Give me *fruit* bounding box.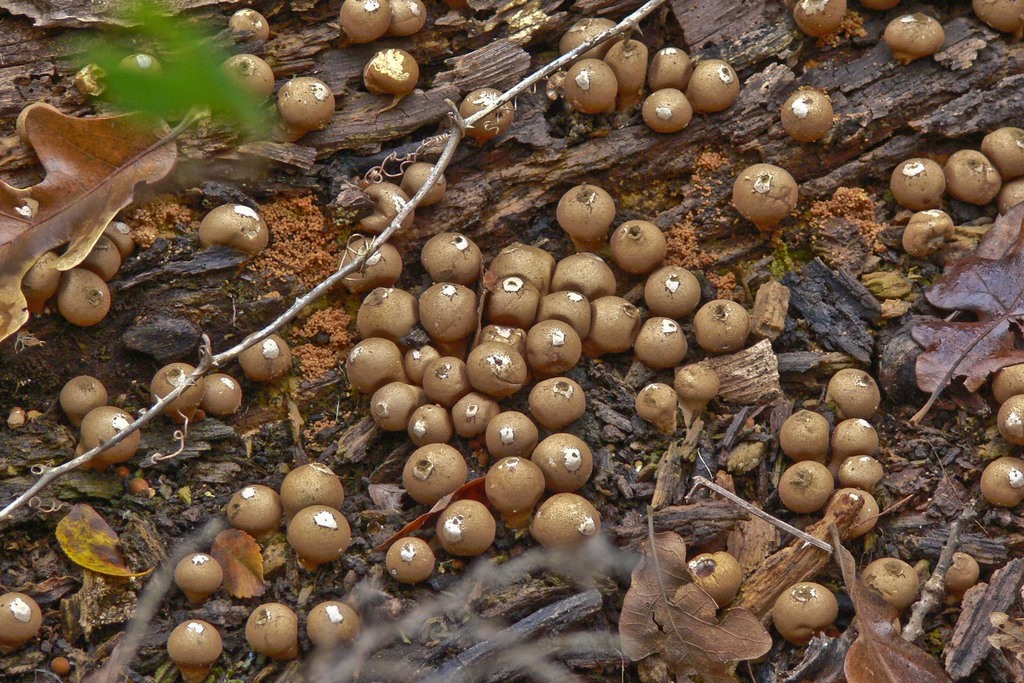
locate(991, 360, 1023, 407).
